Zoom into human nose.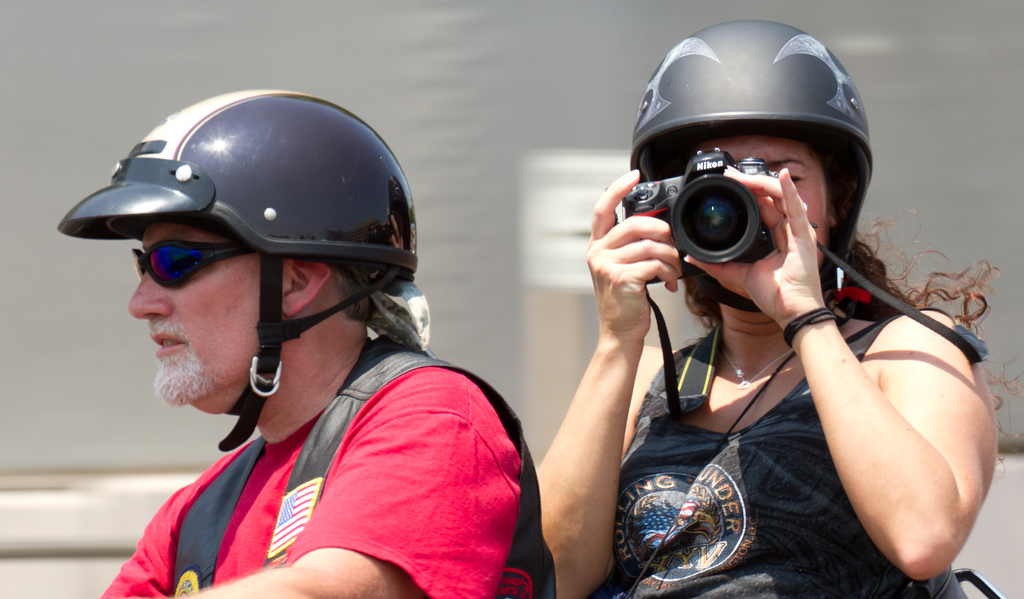
Zoom target: box=[129, 270, 171, 318].
